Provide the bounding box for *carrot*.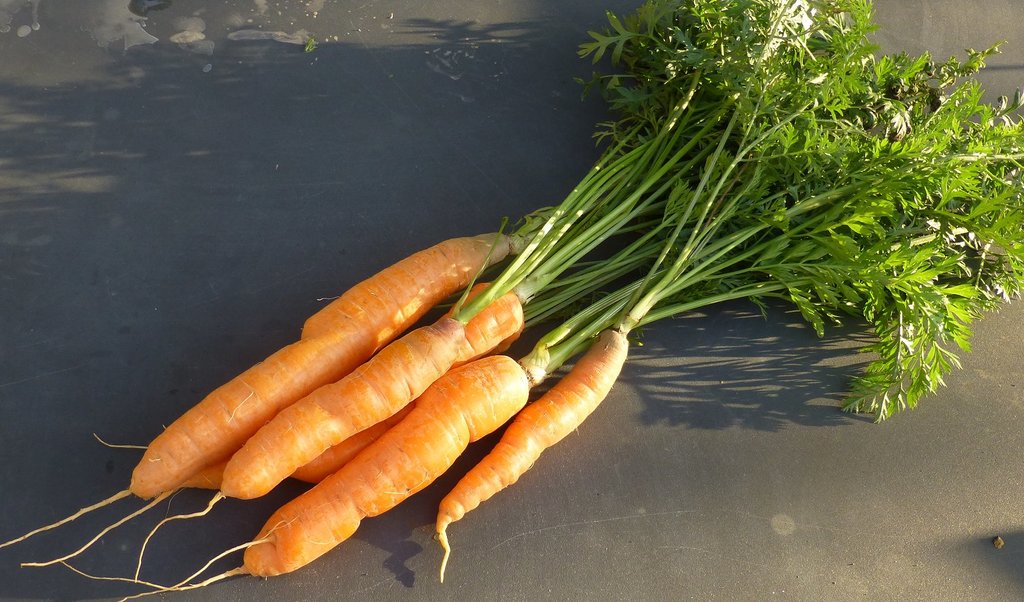
x1=0, y1=227, x2=514, y2=542.
